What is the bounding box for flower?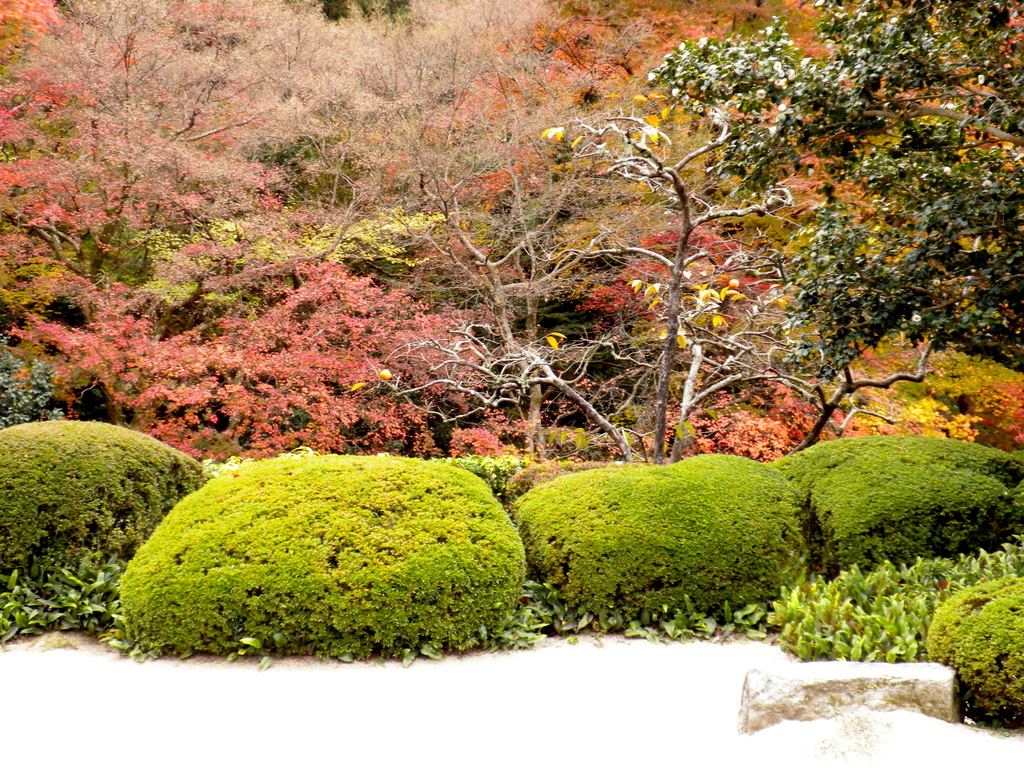
x1=709, y1=314, x2=730, y2=330.
